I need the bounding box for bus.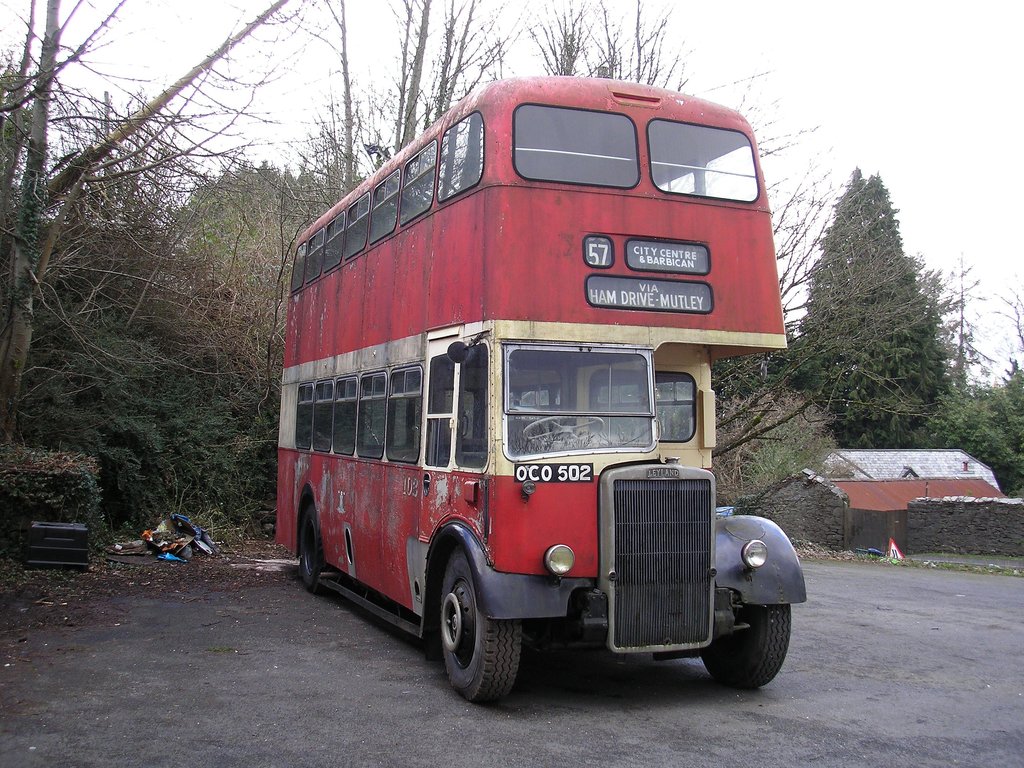
Here it is: locate(276, 65, 805, 706).
